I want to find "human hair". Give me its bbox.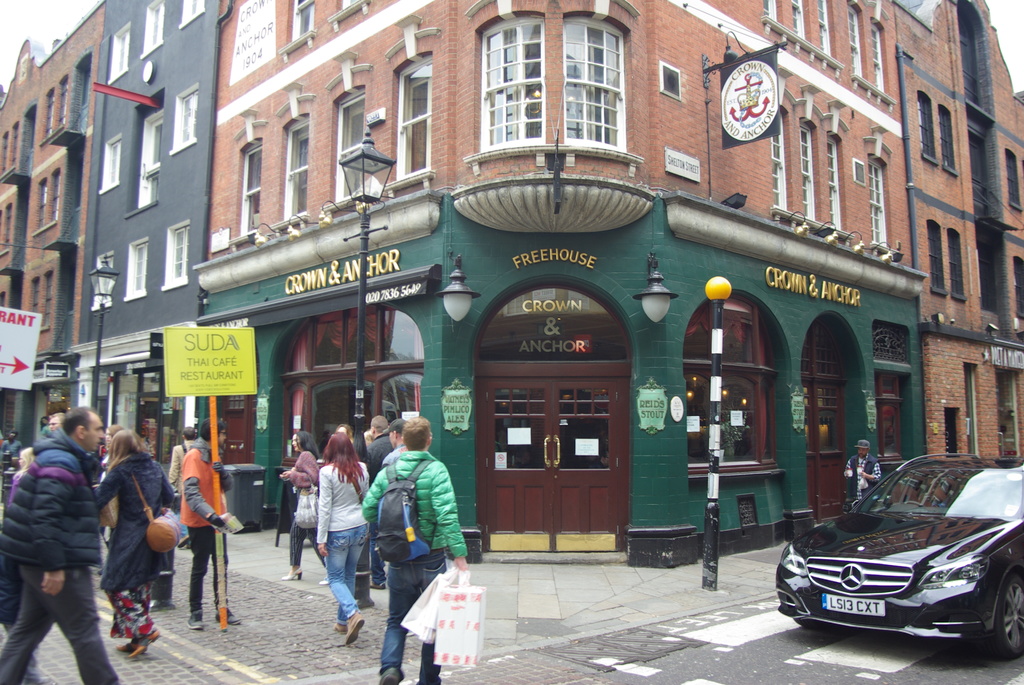
[x1=203, y1=421, x2=216, y2=443].
